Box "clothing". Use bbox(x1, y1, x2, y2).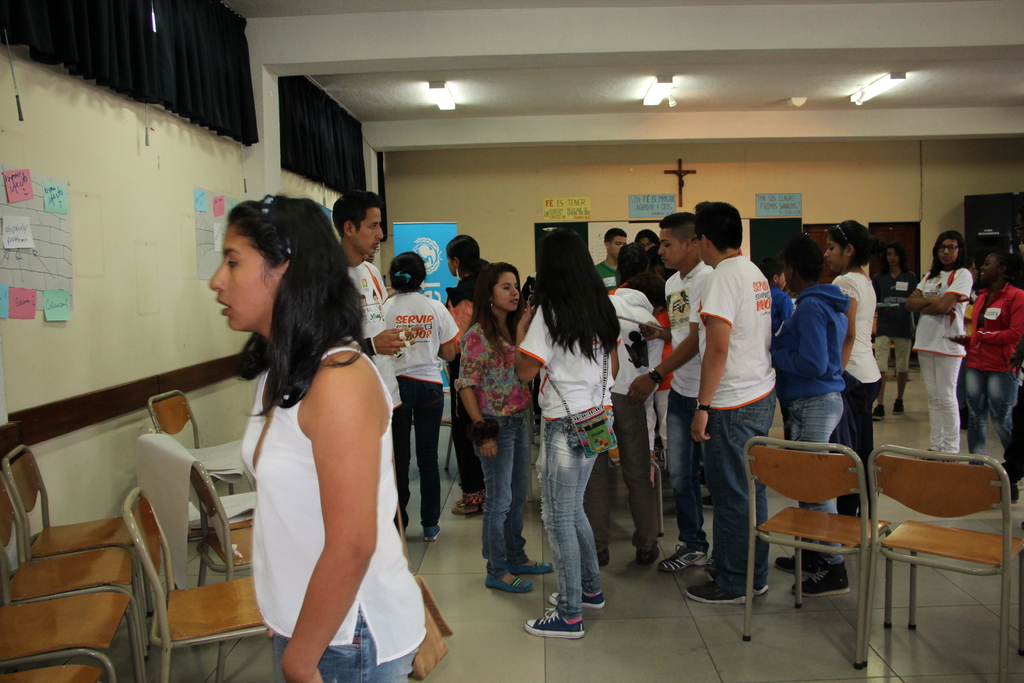
bbox(543, 410, 600, 612).
